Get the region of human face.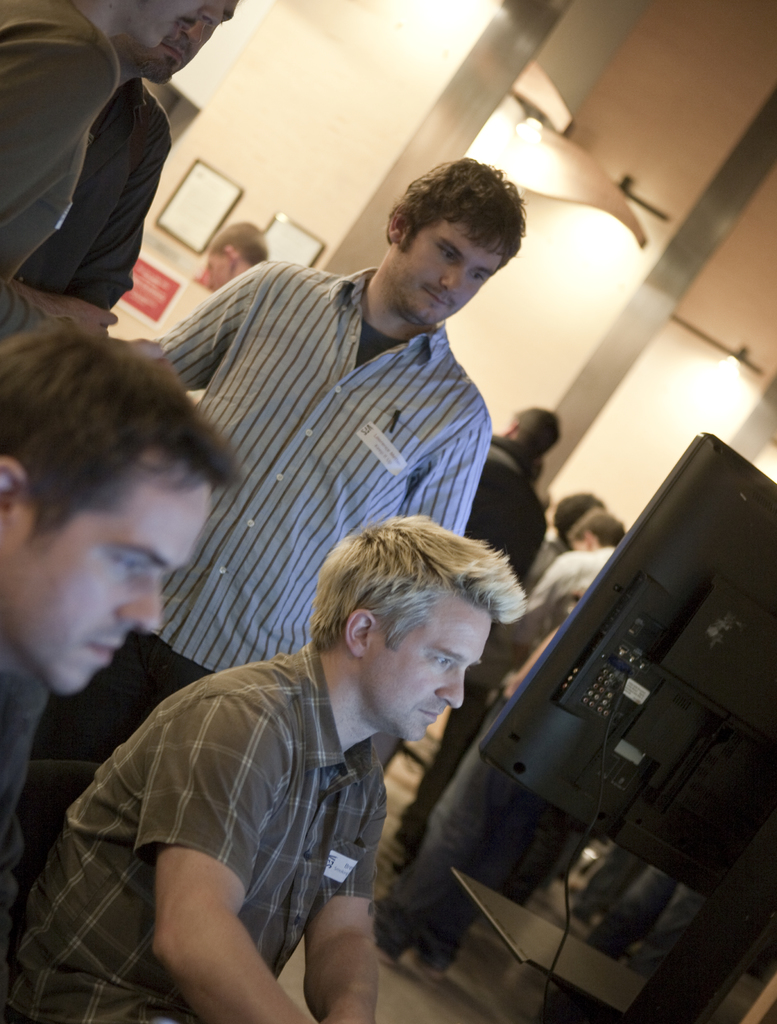
pyautogui.locateOnScreen(381, 216, 507, 328).
